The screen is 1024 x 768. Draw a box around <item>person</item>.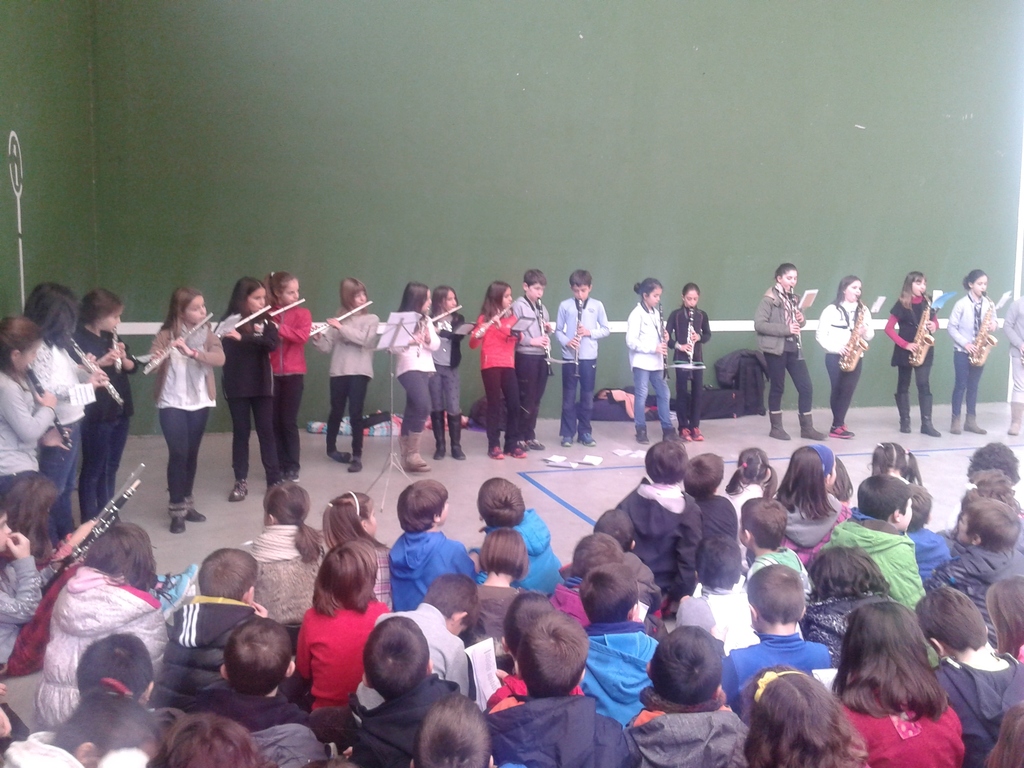
[214, 266, 292, 499].
